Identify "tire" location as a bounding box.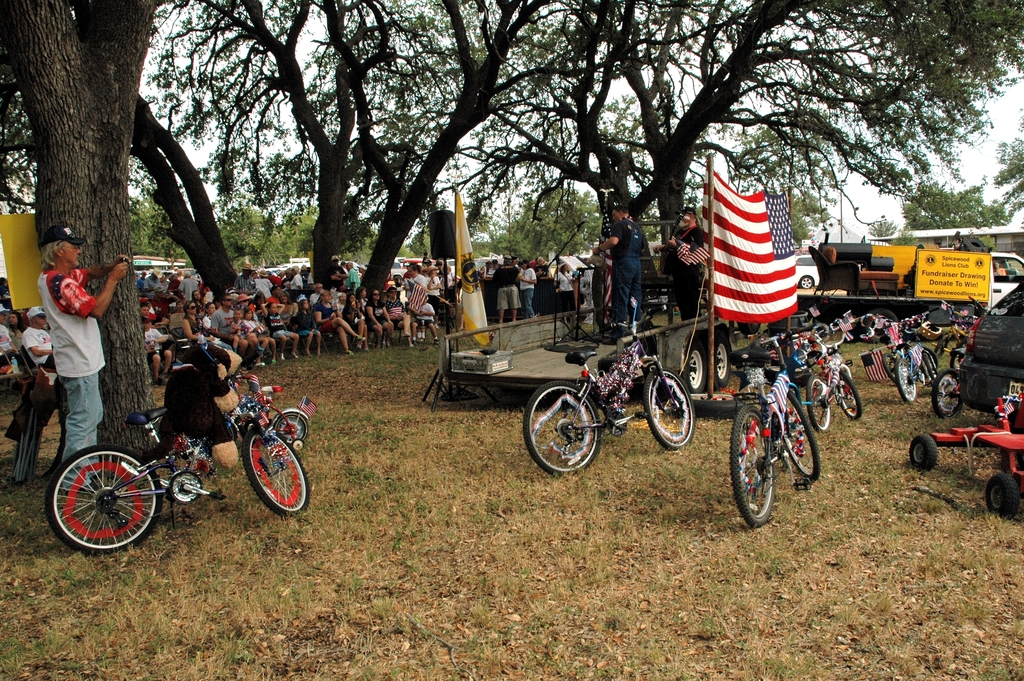
929, 366, 964, 418.
